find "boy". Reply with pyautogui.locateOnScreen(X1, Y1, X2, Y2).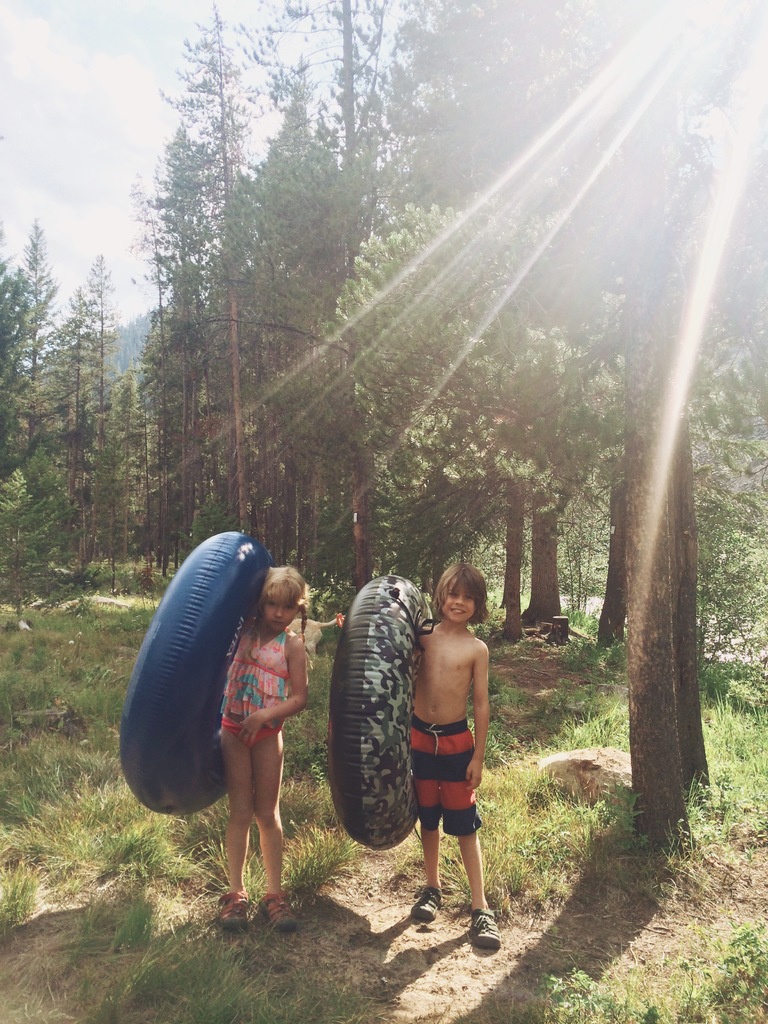
pyautogui.locateOnScreen(404, 557, 509, 952).
